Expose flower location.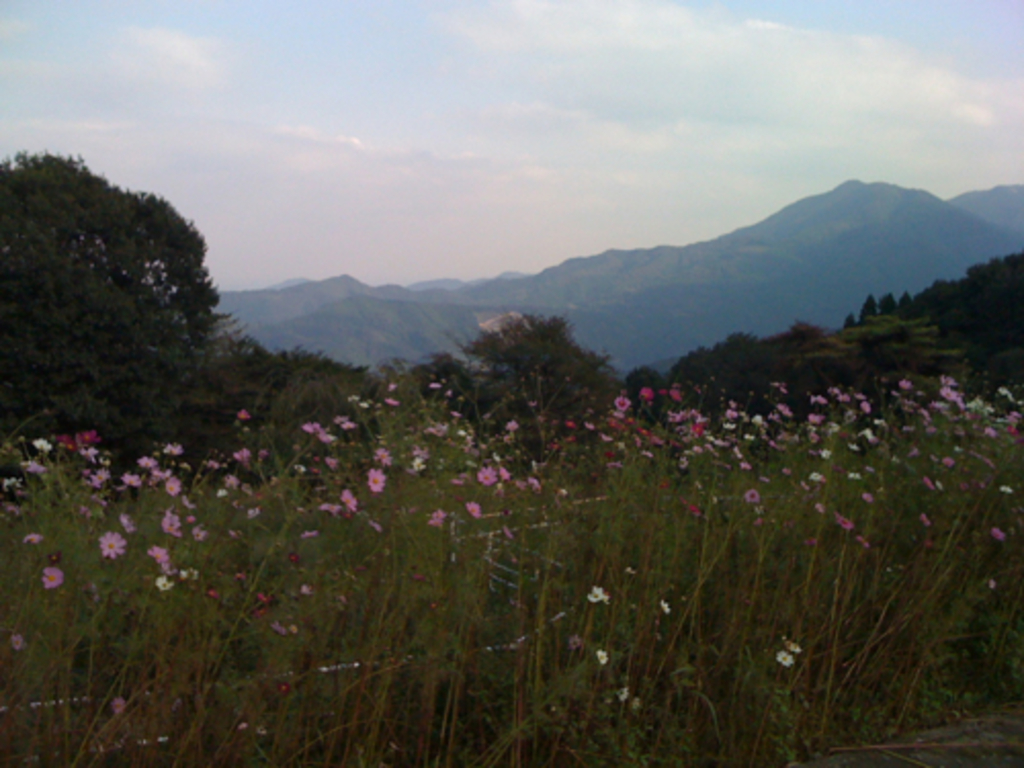
Exposed at (913,514,926,522).
